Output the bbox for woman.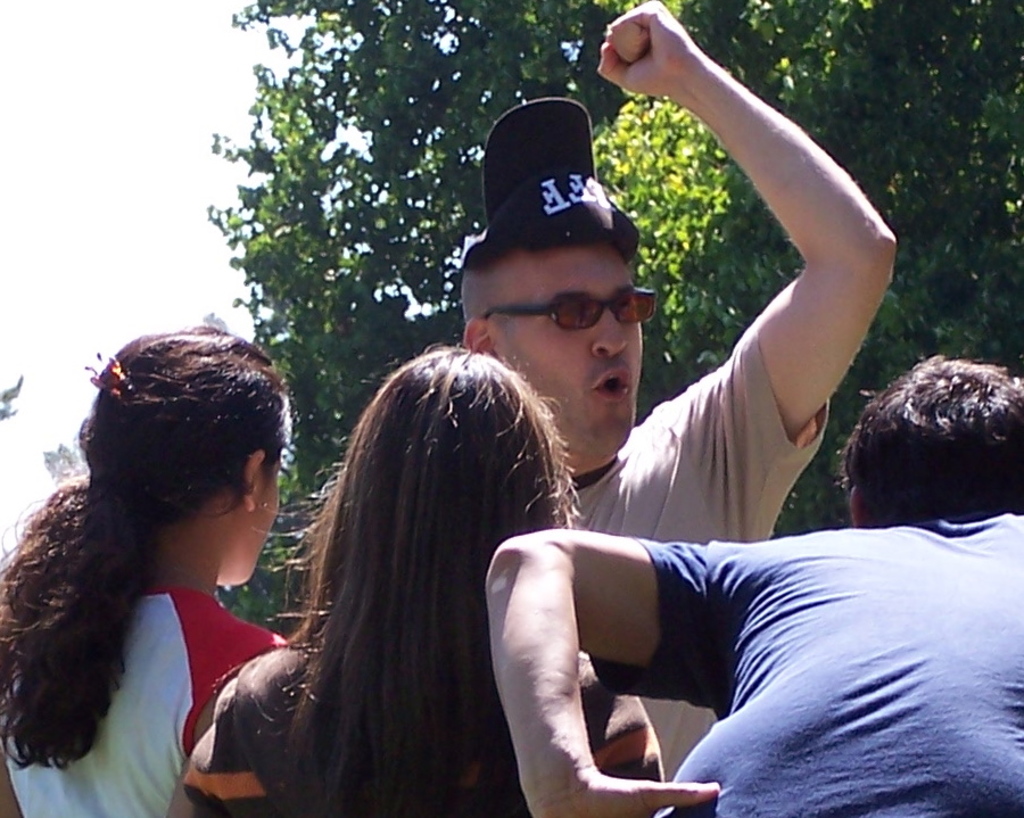
Rect(486, 354, 1023, 817).
